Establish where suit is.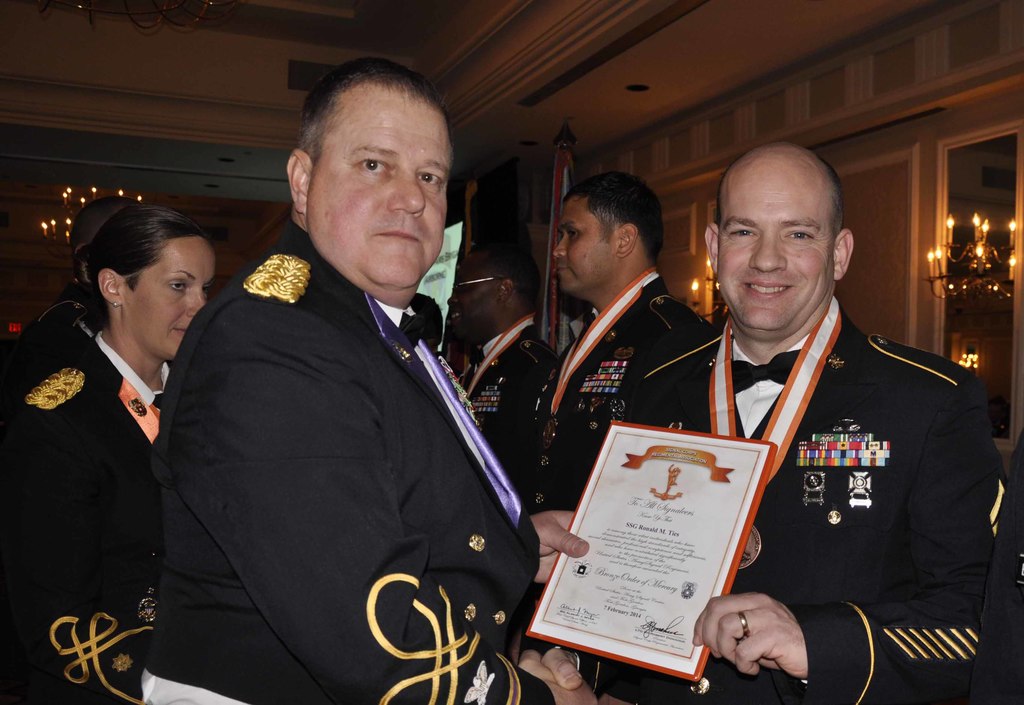
Established at (518, 270, 714, 512).
